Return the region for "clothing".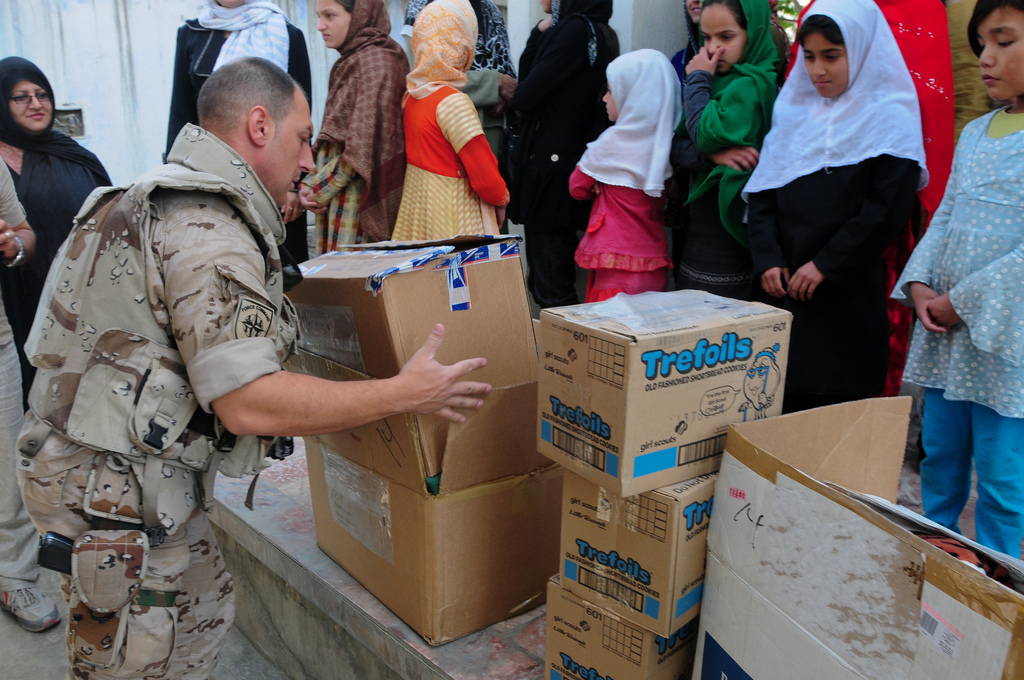
<region>397, 0, 510, 184</region>.
